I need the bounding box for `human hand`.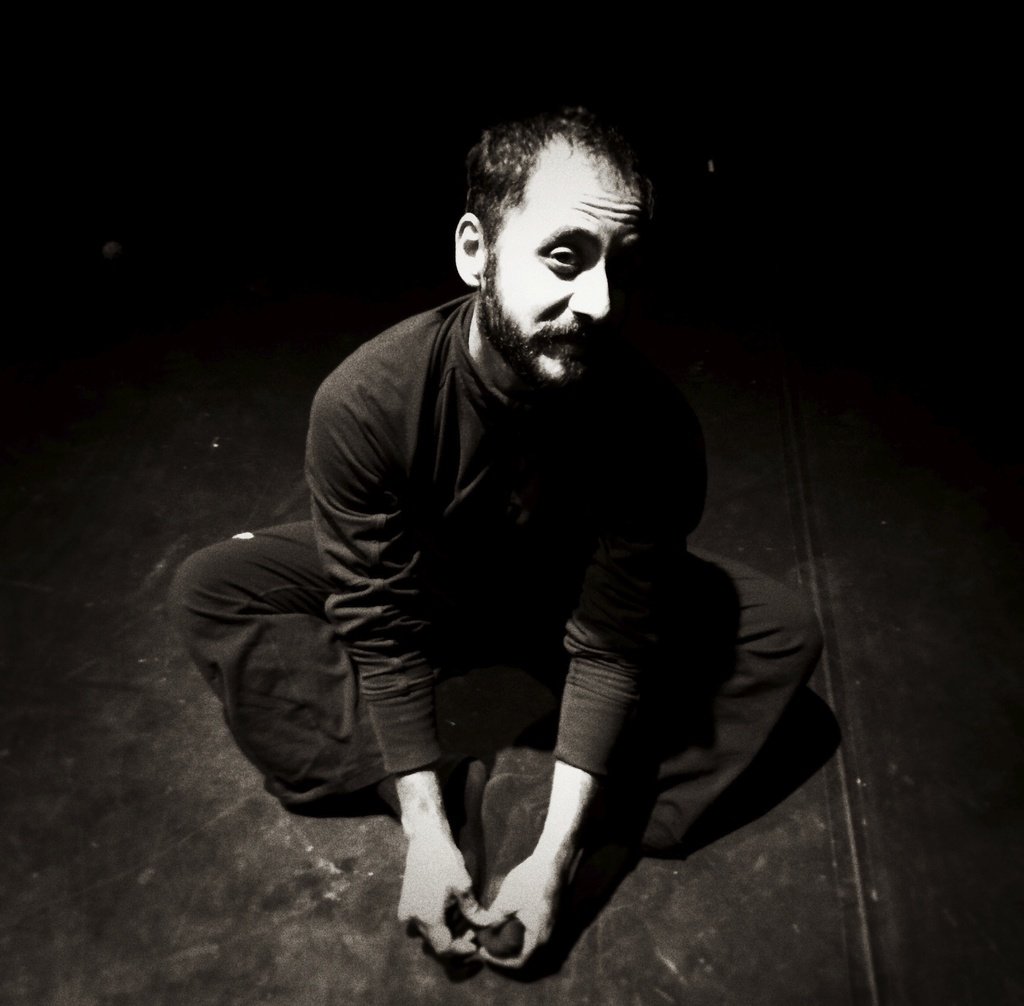
Here it is: bbox=[476, 852, 561, 975].
